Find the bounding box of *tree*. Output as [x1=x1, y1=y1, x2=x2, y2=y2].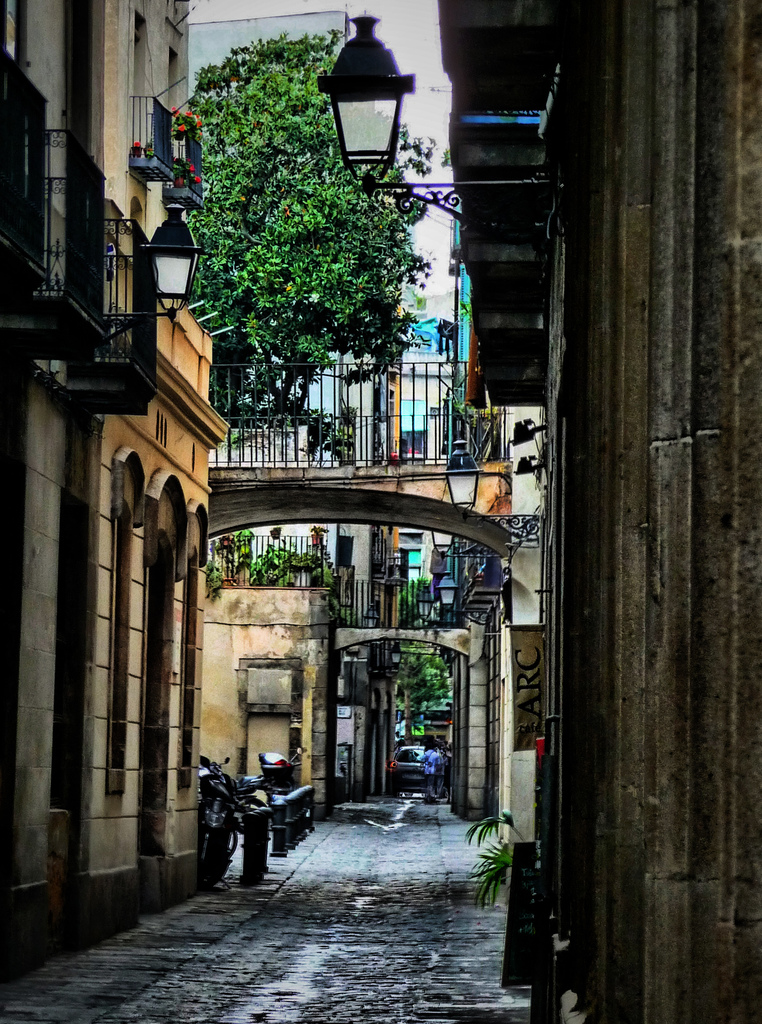
[x1=147, y1=29, x2=459, y2=439].
